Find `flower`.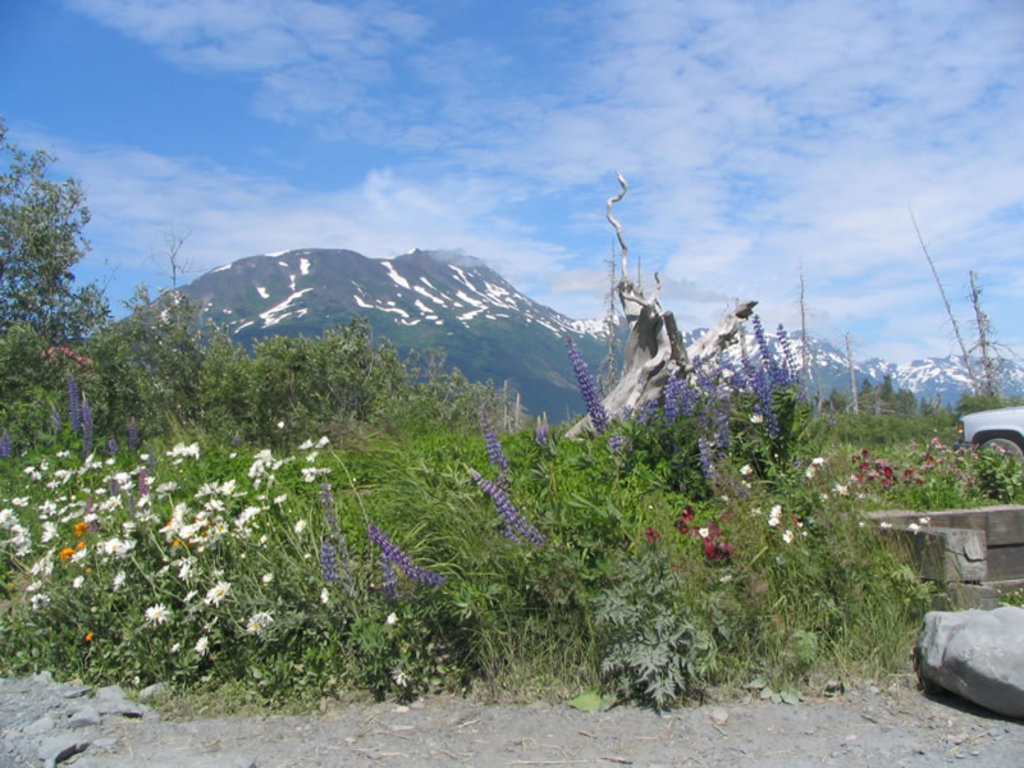
Rect(168, 640, 180, 655).
